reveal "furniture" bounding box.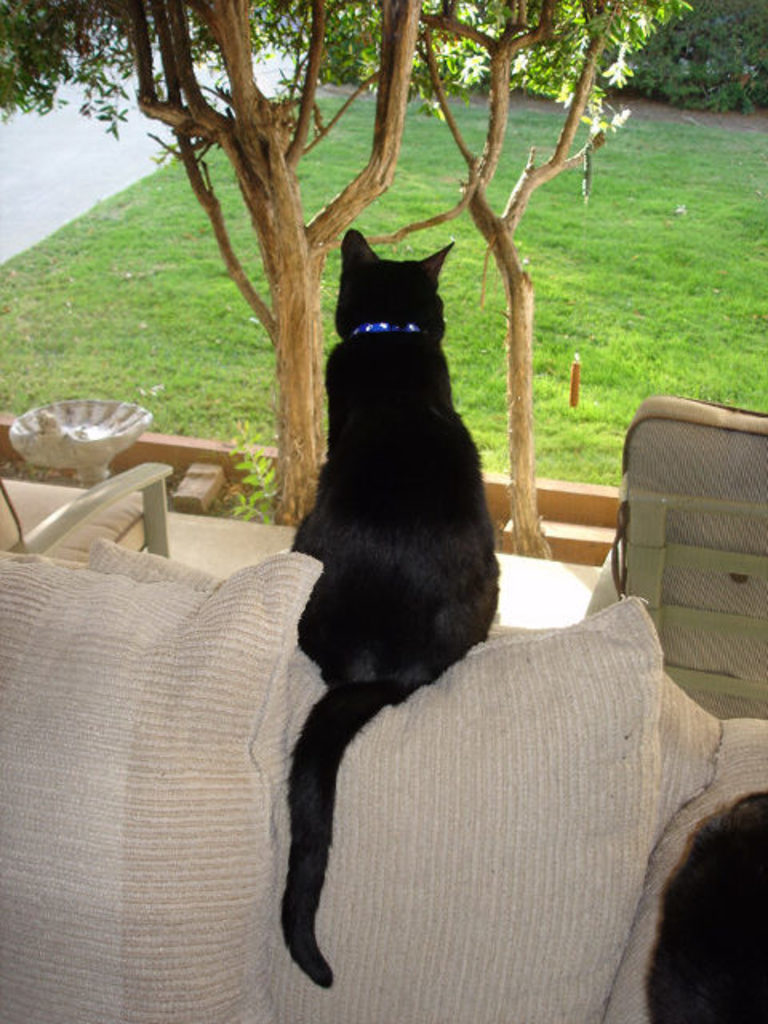
Revealed: (left=0, top=550, right=766, bottom=1022).
